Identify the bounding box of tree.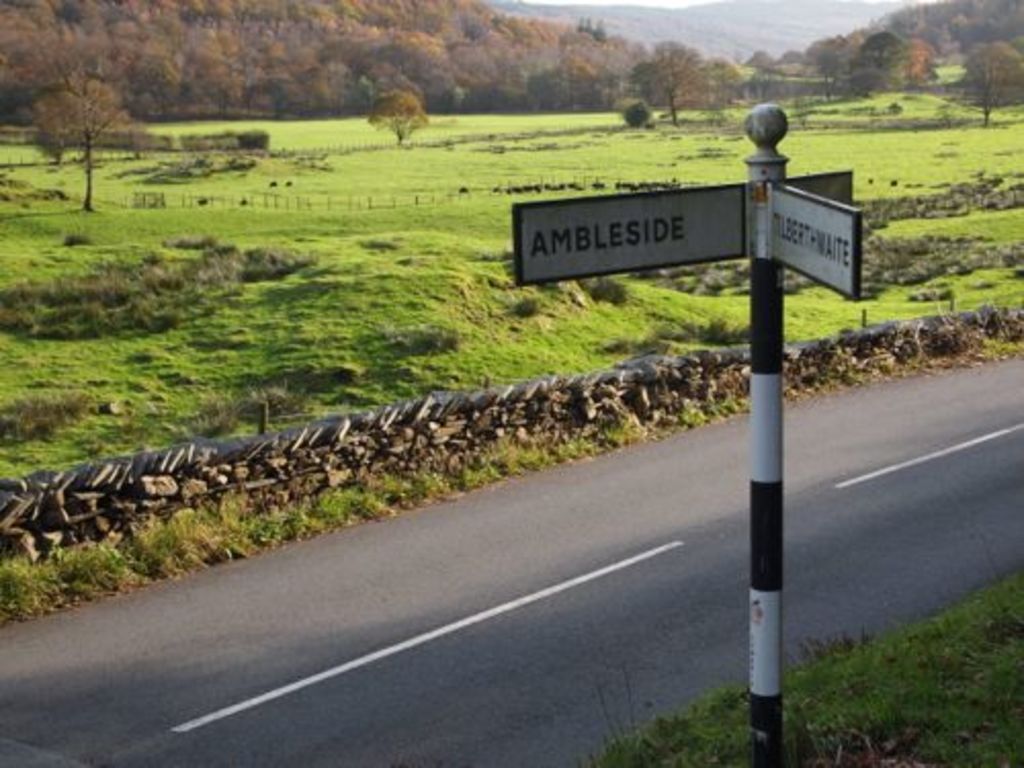
bbox(23, 20, 129, 193).
